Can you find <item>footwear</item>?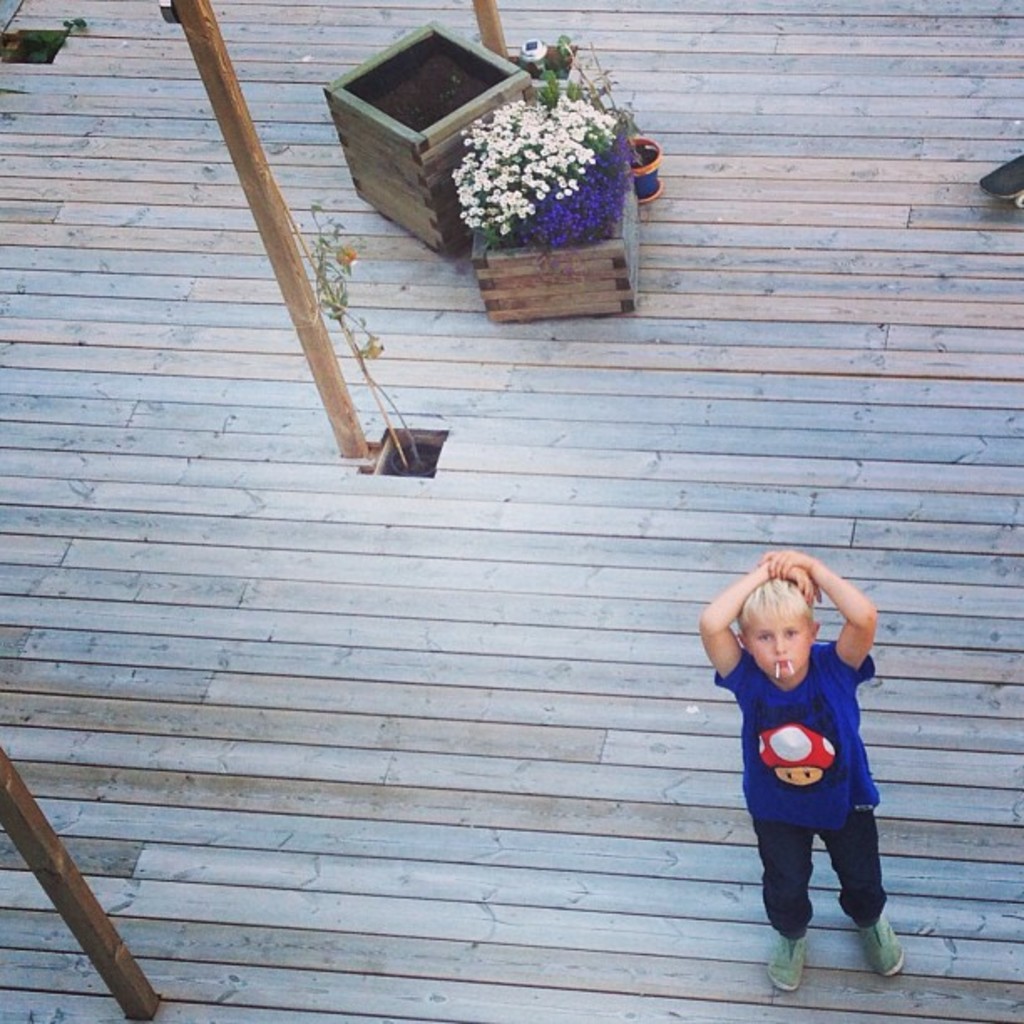
Yes, bounding box: [766,907,806,991].
